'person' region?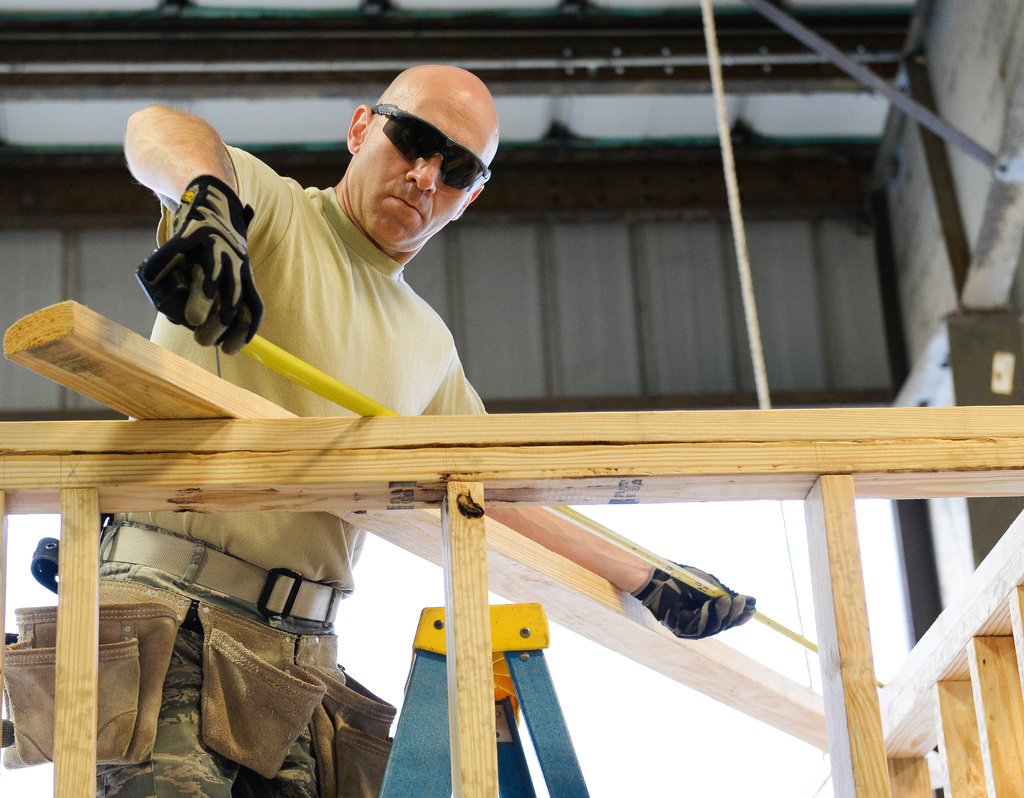
select_region(5, 65, 755, 797)
